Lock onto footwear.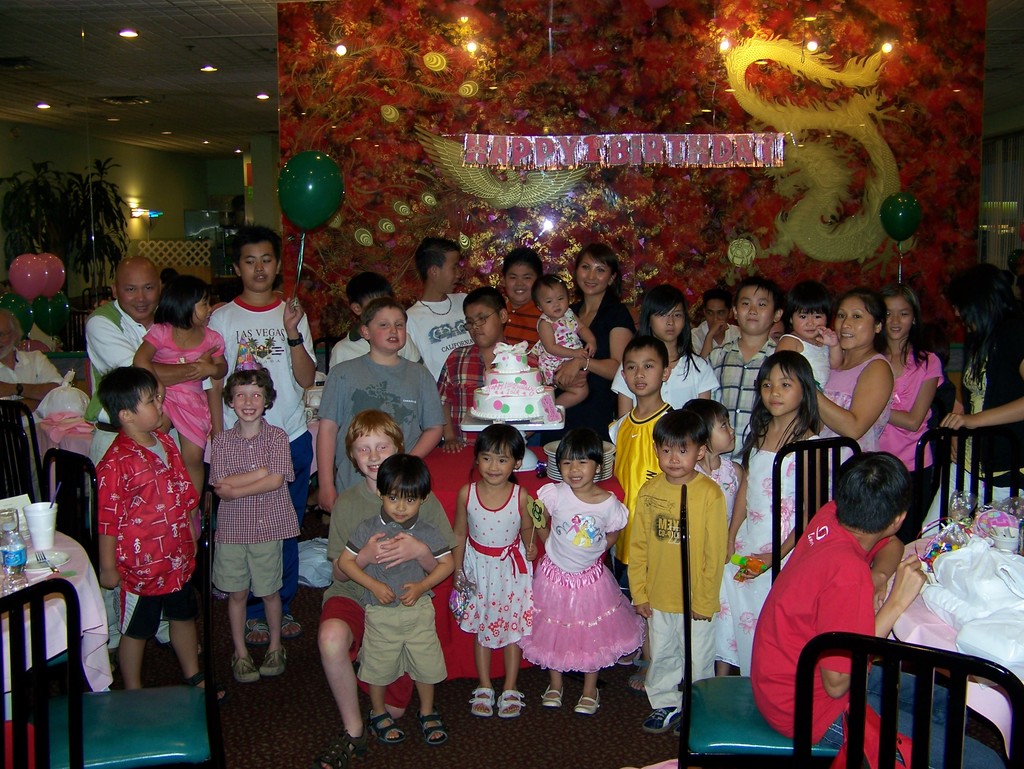
Locked: detection(575, 687, 602, 715).
